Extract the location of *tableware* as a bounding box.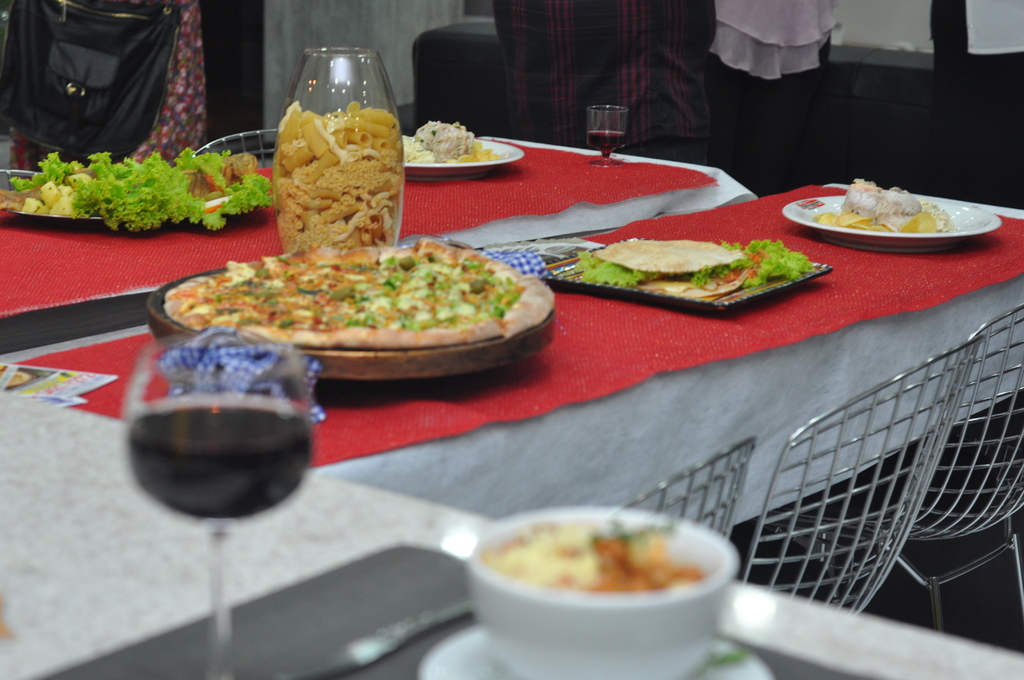
<box>435,512,761,679</box>.
